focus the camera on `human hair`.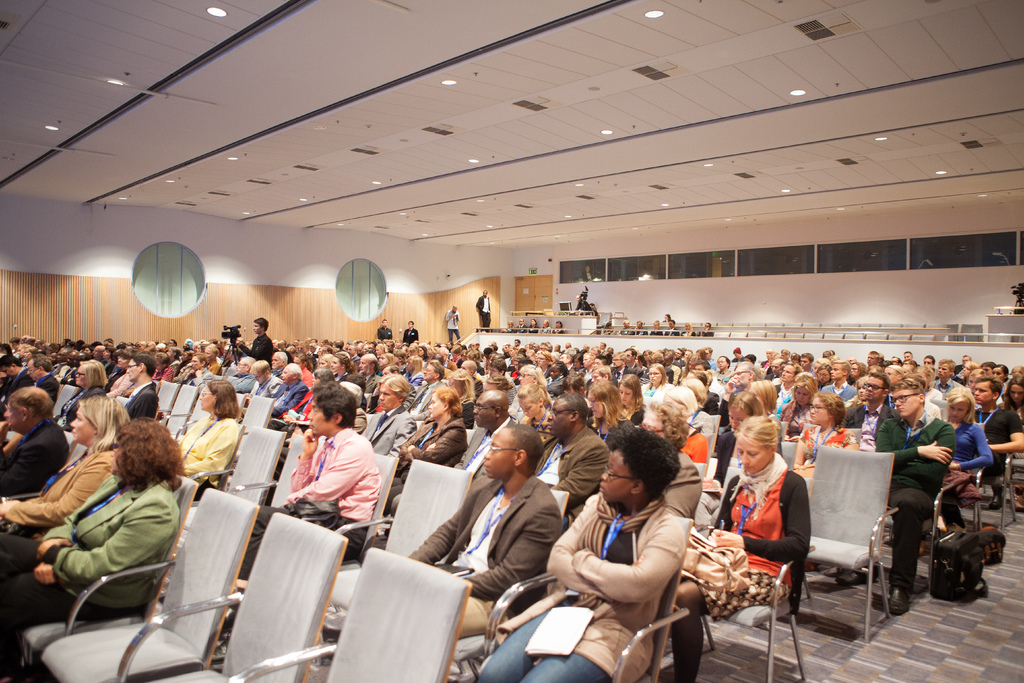
Focus region: (x1=429, y1=359, x2=446, y2=381).
